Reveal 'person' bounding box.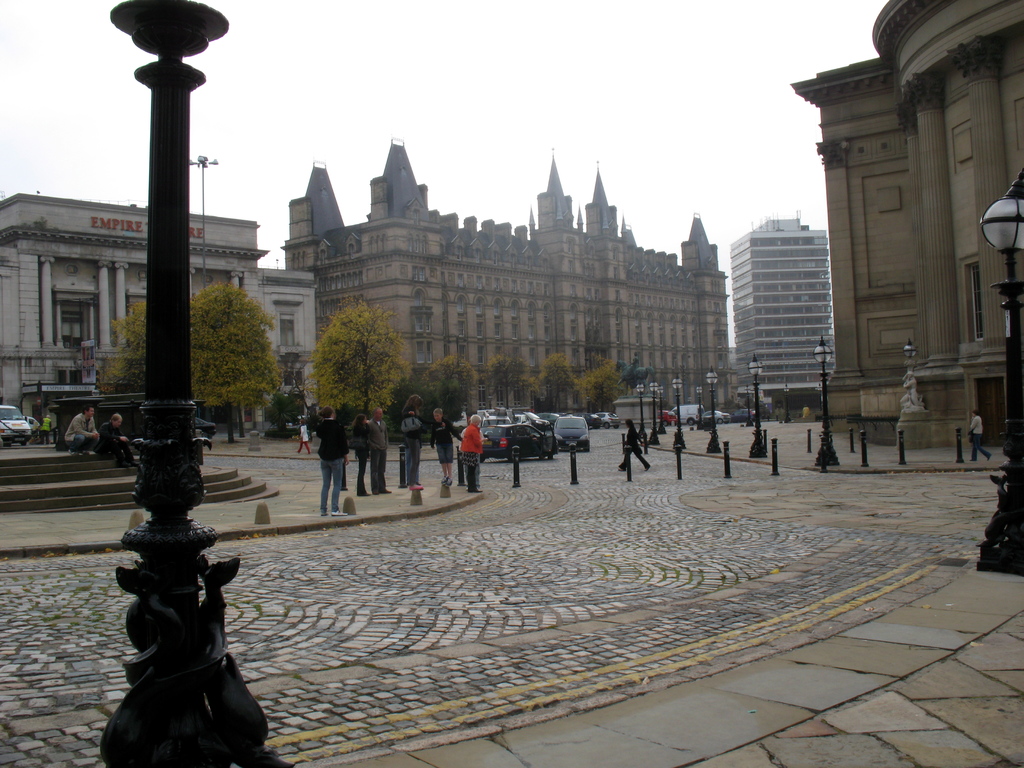
Revealed: l=296, t=420, r=309, b=452.
